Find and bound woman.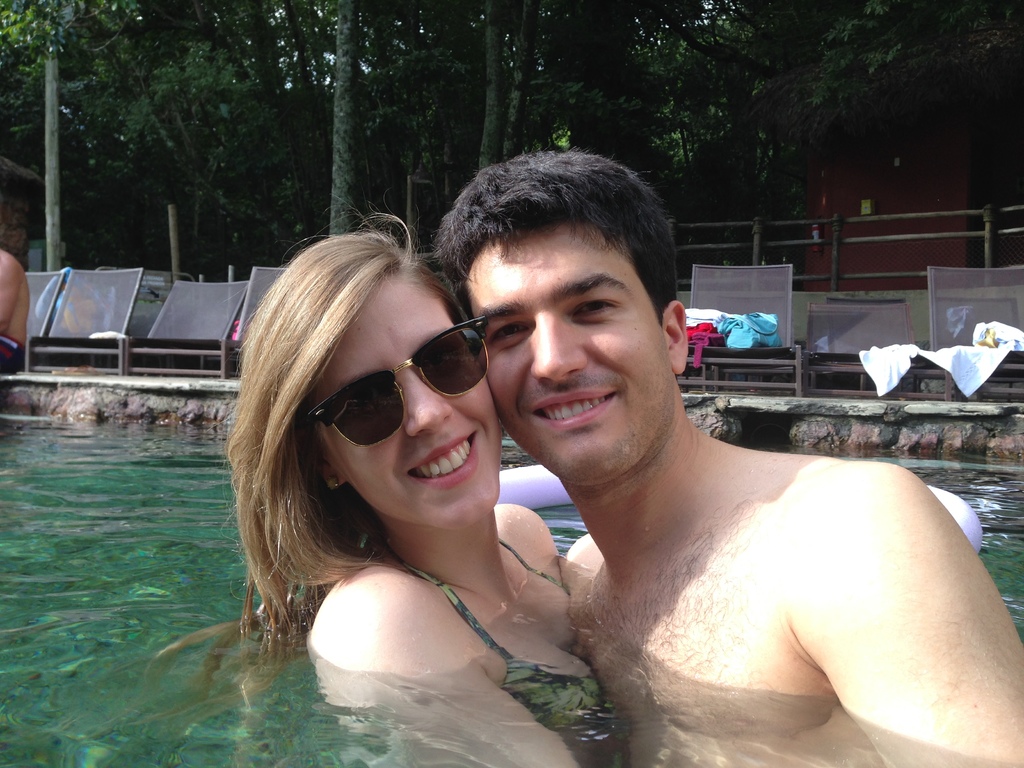
Bound: 135, 214, 616, 767.
